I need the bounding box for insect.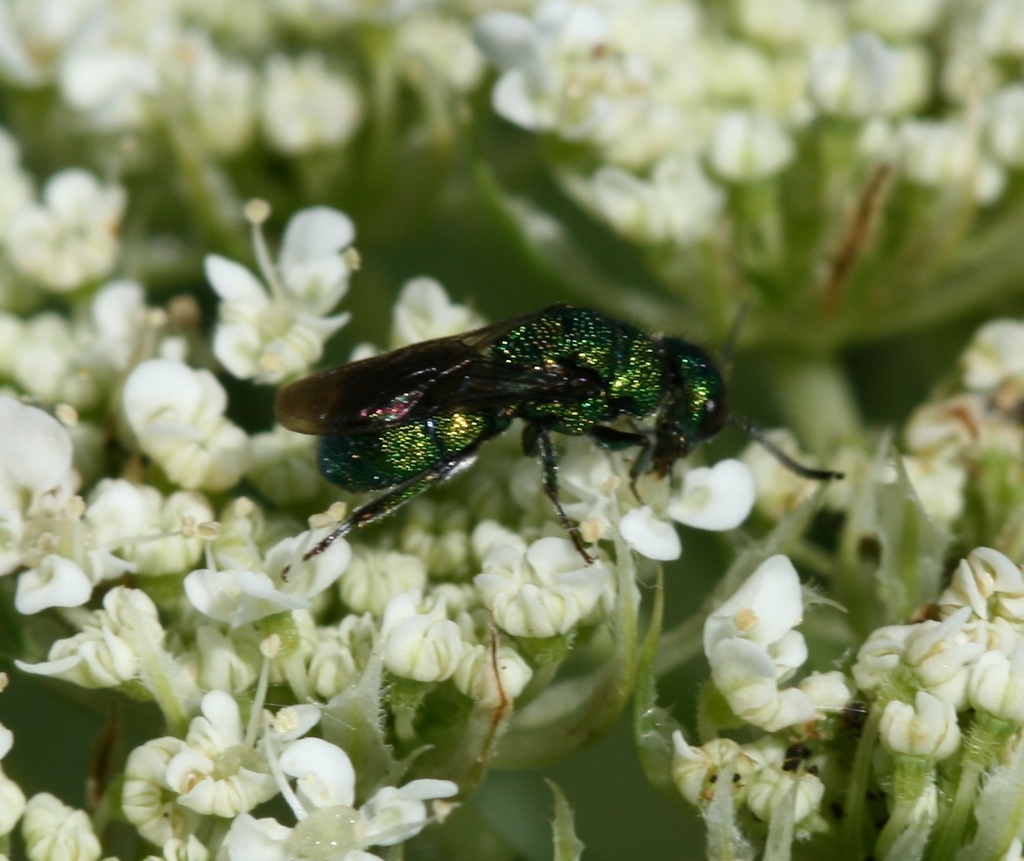
Here it is: rect(255, 296, 851, 560).
